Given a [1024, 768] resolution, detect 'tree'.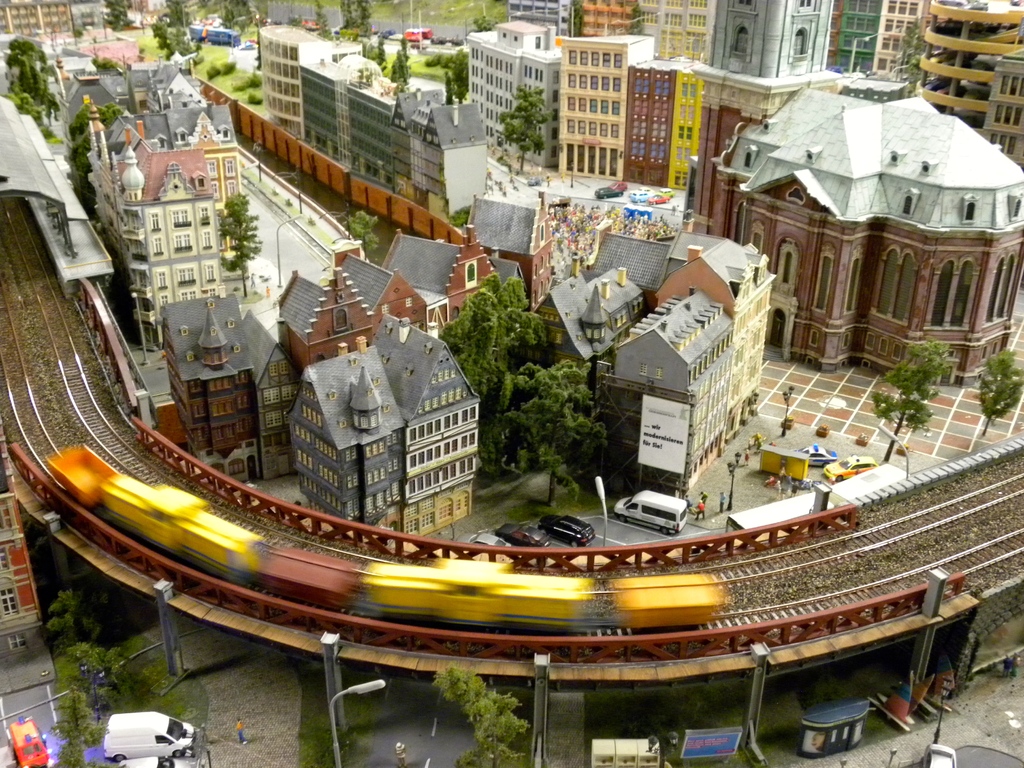
bbox=(388, 36, 408, 87).
